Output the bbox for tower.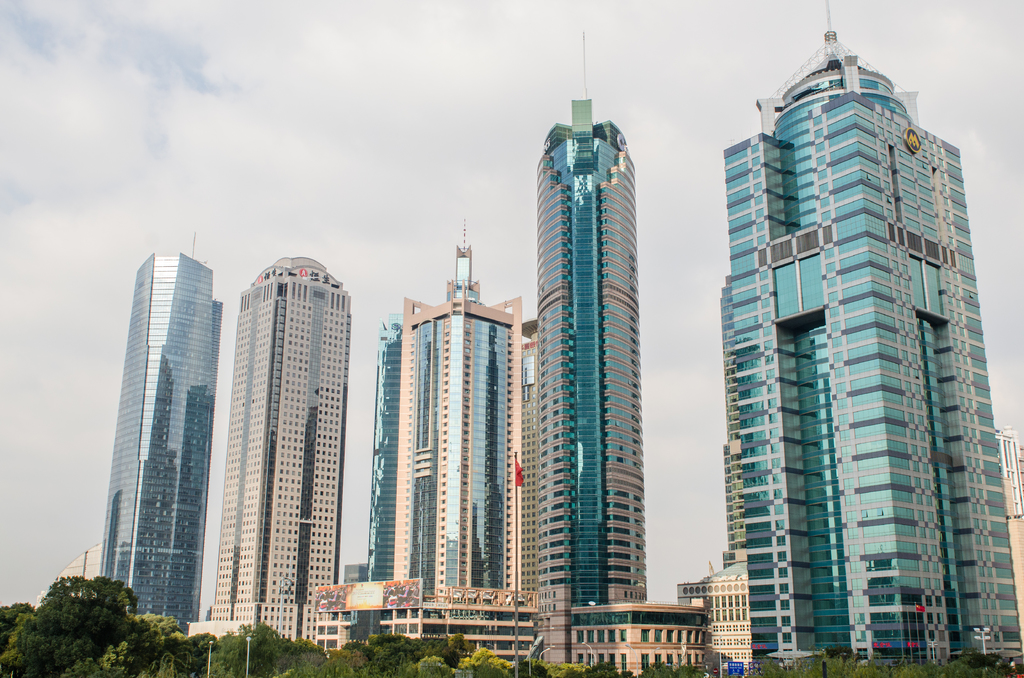
select_region(93, 251, 227, 632).
